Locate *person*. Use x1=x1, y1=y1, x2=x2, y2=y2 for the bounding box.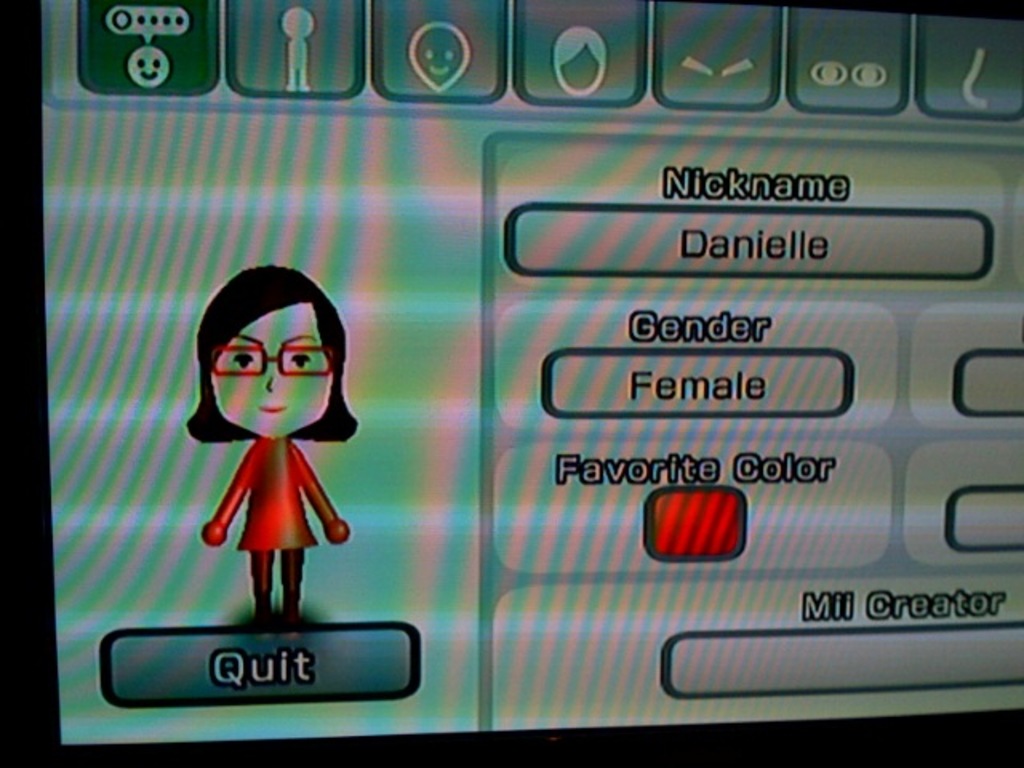
x1=179, y1=261, x2=362, y2=638.
